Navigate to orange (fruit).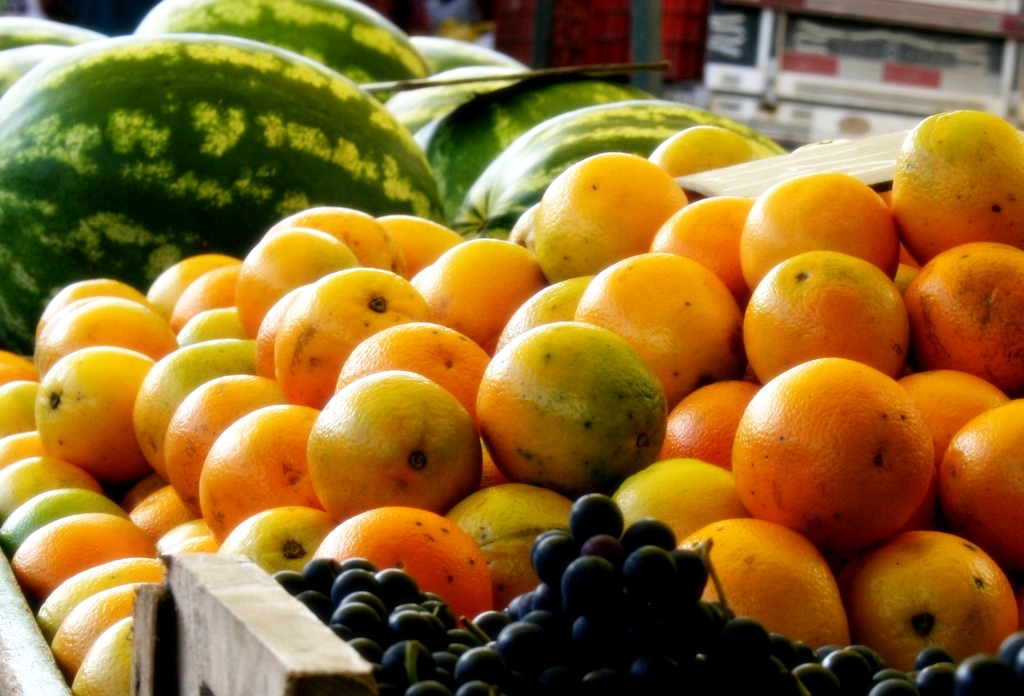
Navigation target: rect(430, 243, 532, 337).
